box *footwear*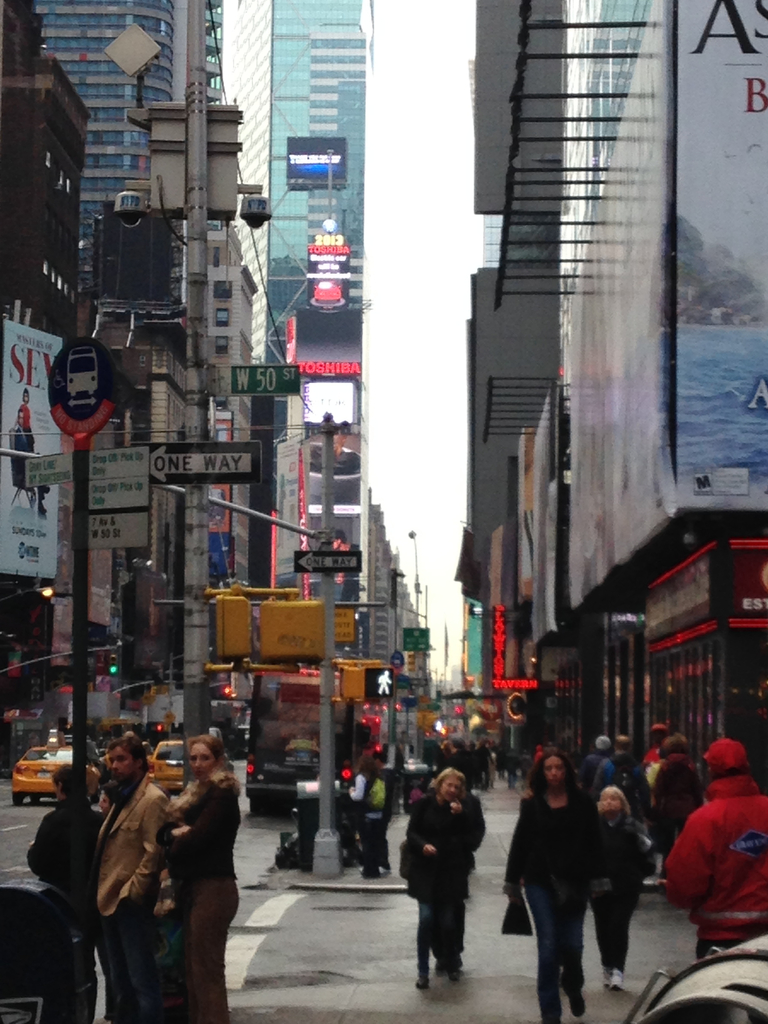
[left=565, top=994, right=583, bottom=1015]
